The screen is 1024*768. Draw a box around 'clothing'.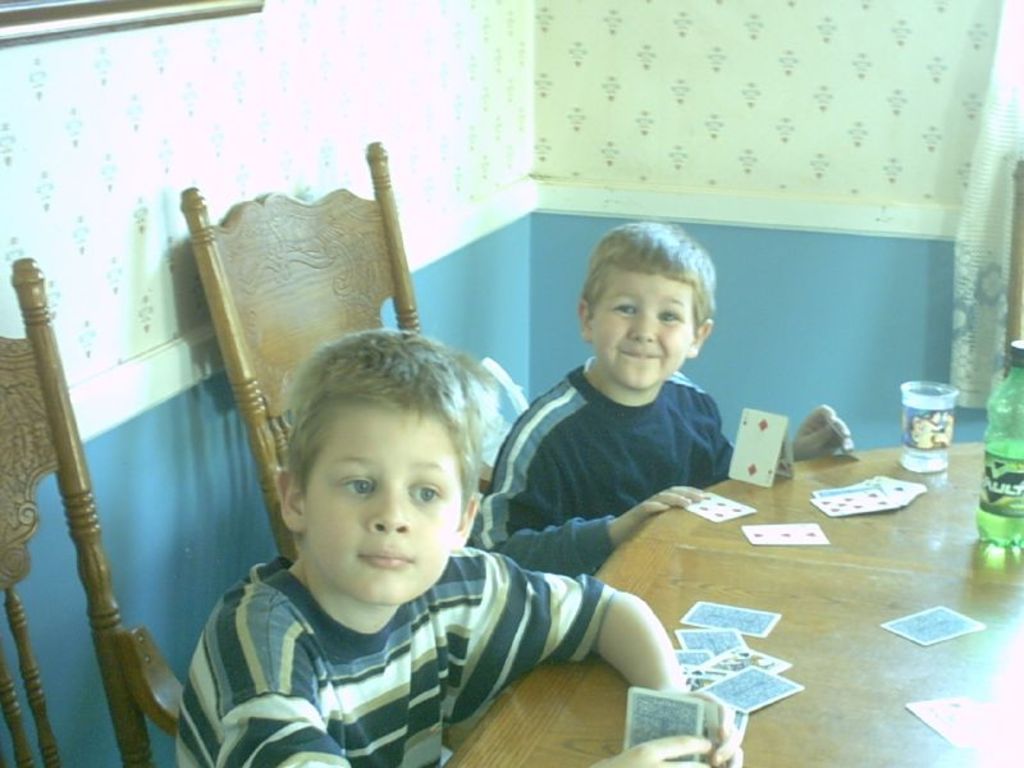
box=[179, 554, 611, 767].
